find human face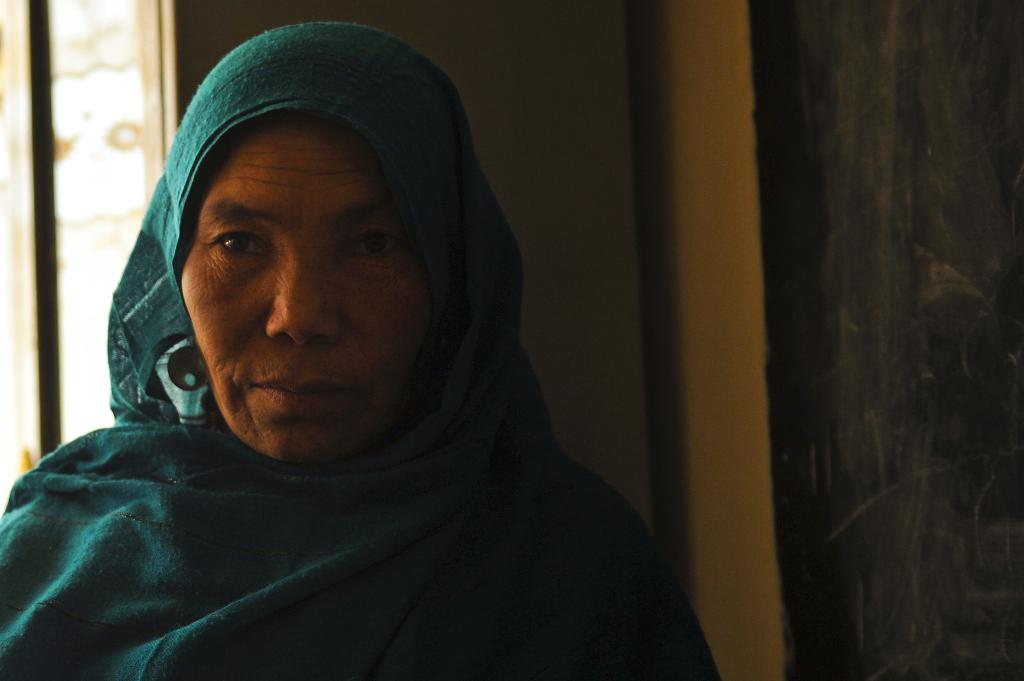
179:119:435:460
